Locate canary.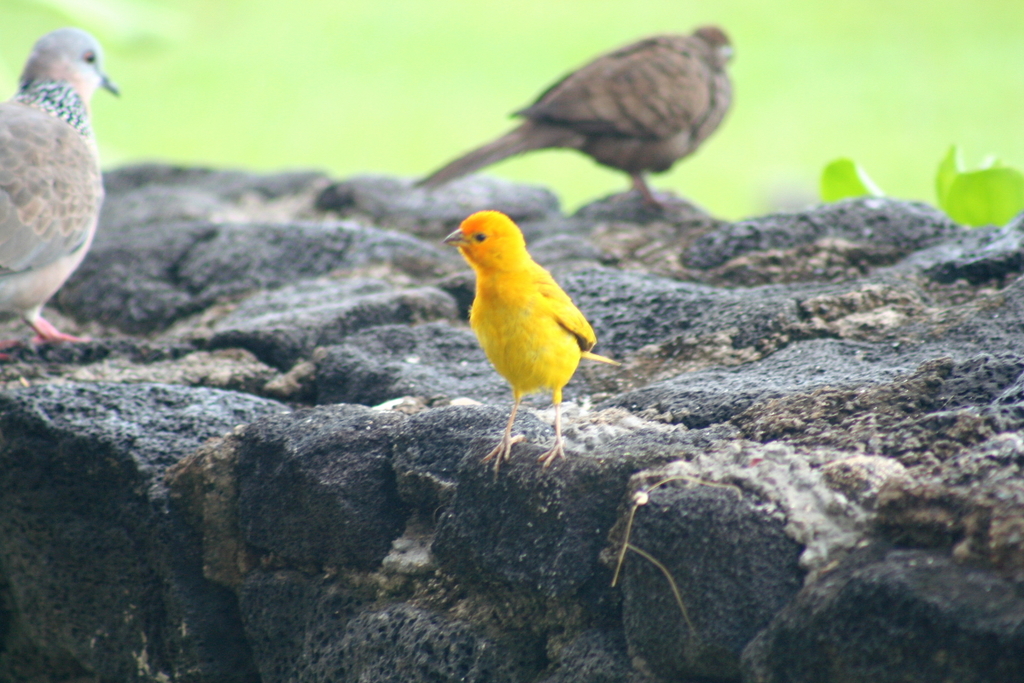
Bounding box: 0 25 121 363.
